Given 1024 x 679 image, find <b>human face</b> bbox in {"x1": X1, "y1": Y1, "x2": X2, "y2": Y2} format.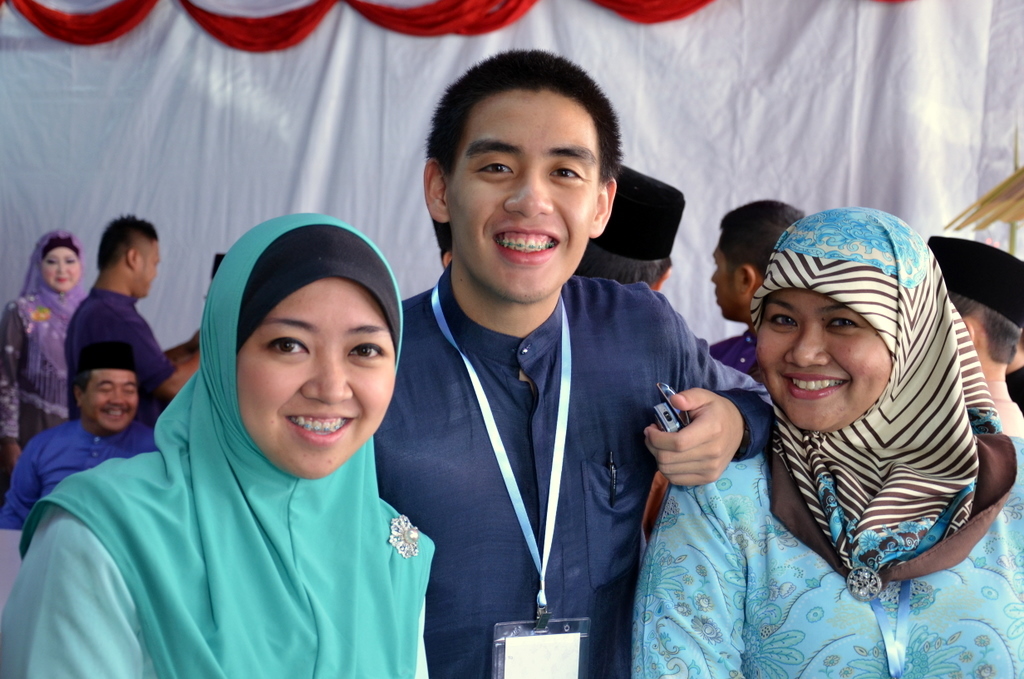
{"x1": 449, "y1": 88, "x2": 603, "y2": 304}.
